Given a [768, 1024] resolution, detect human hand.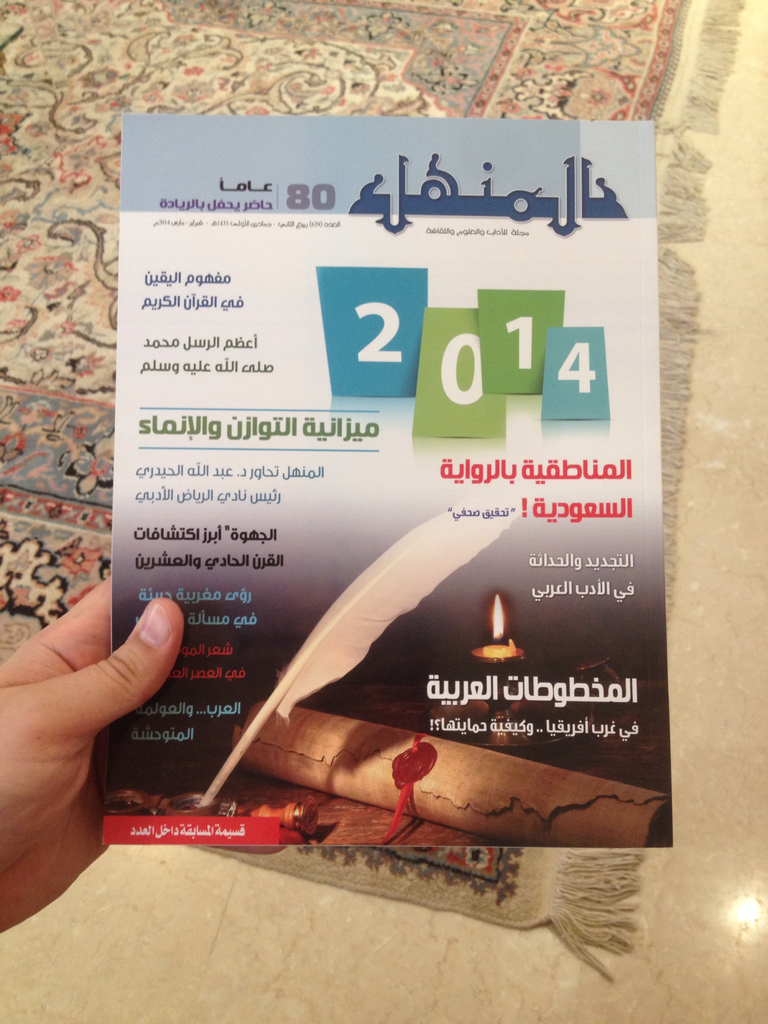
[11, 539, 225, 861].
